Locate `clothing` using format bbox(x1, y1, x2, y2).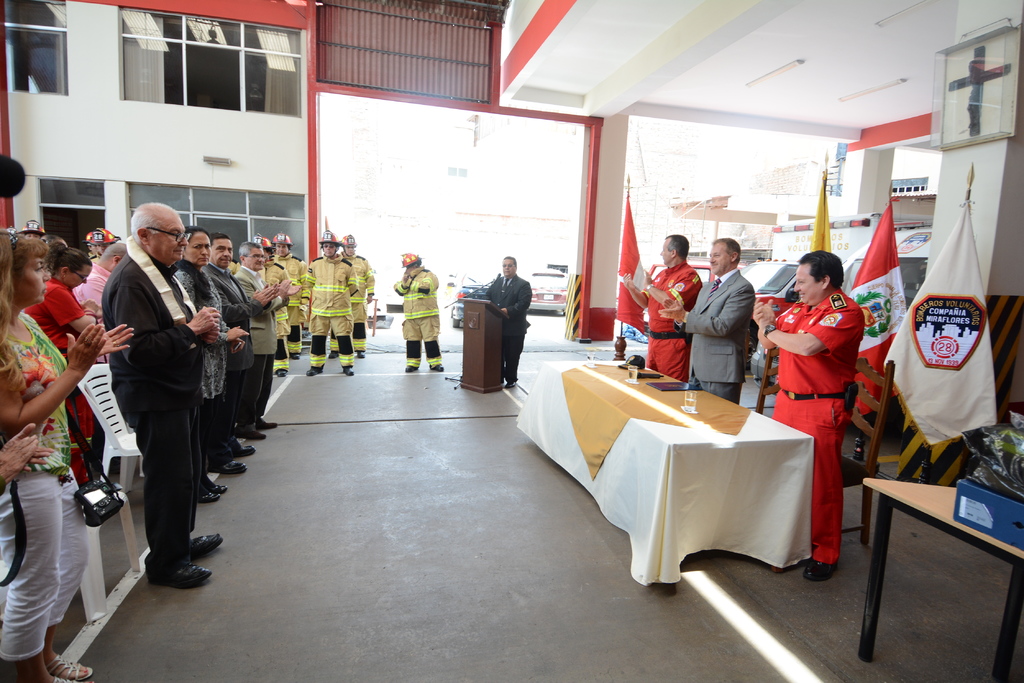
bbox(349, 253, 372, 347).
